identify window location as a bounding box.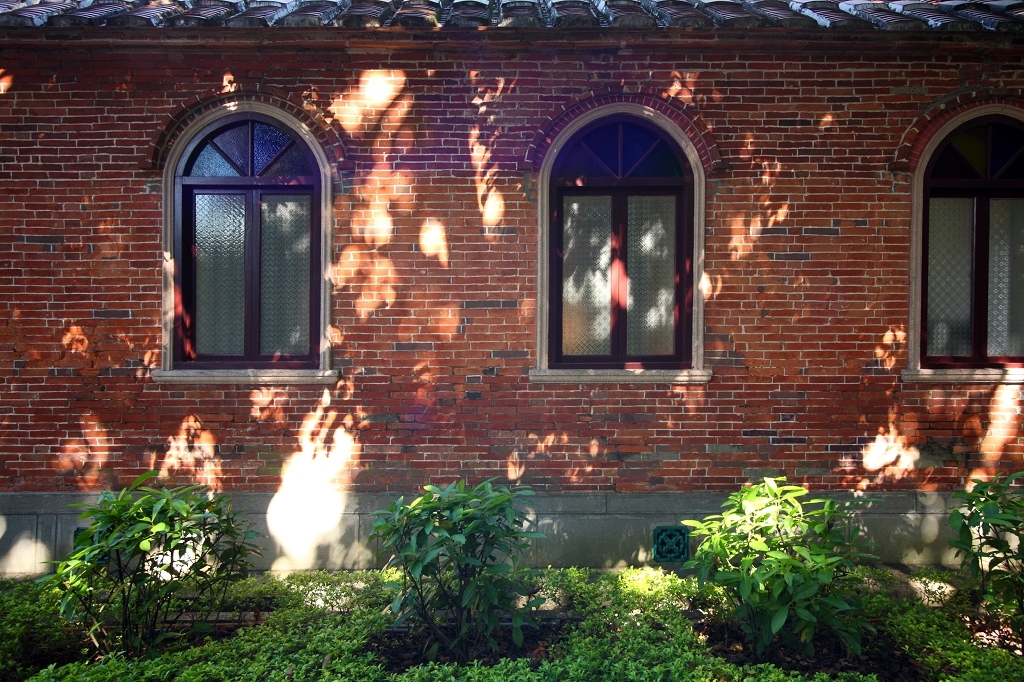
<region>147, 86, 336, 388</region>.
